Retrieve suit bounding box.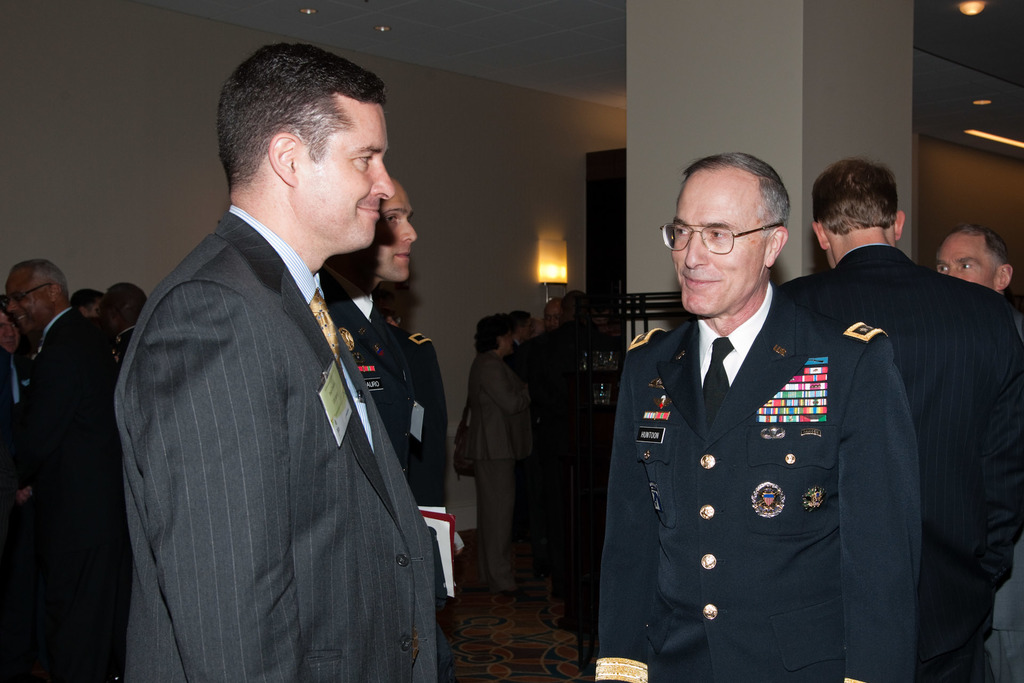
Bounding box: Rect(95, 119, 464, 671).
